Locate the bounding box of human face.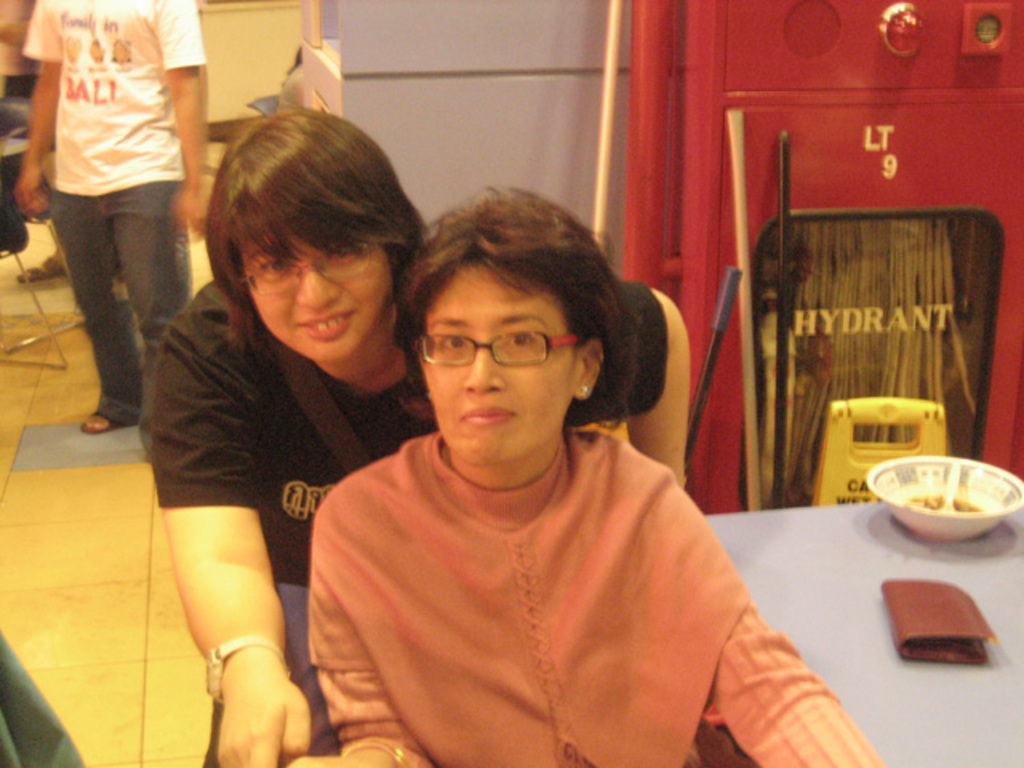
Bounding box: box(264, 226, 392, 370).
